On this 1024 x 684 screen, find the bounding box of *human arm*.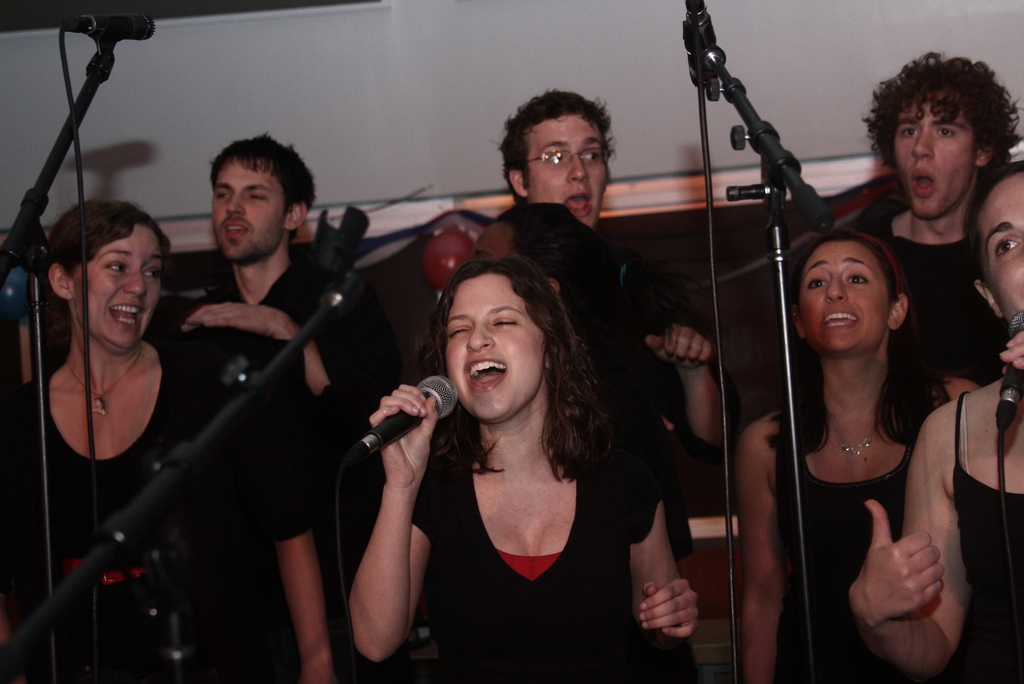
Bounding box: {"left": 3, "top": 382, "right": 79, "bottom": 683}.
